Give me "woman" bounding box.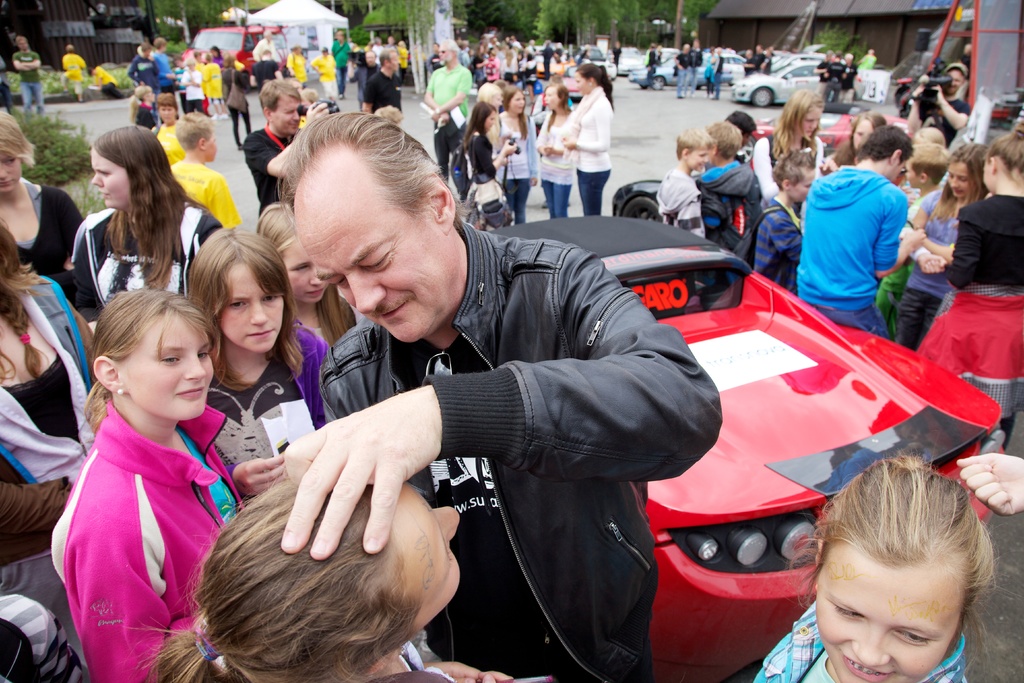
region(557, 65, 615, 216).
